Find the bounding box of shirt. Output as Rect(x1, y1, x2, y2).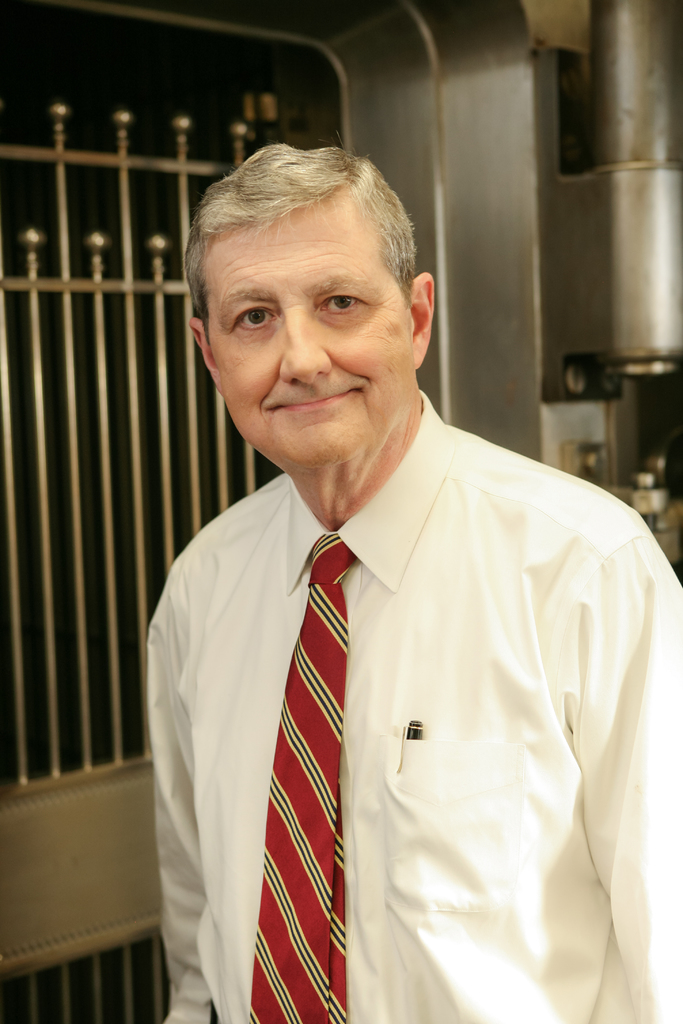
Rect(146, 389, 682, 1023).
